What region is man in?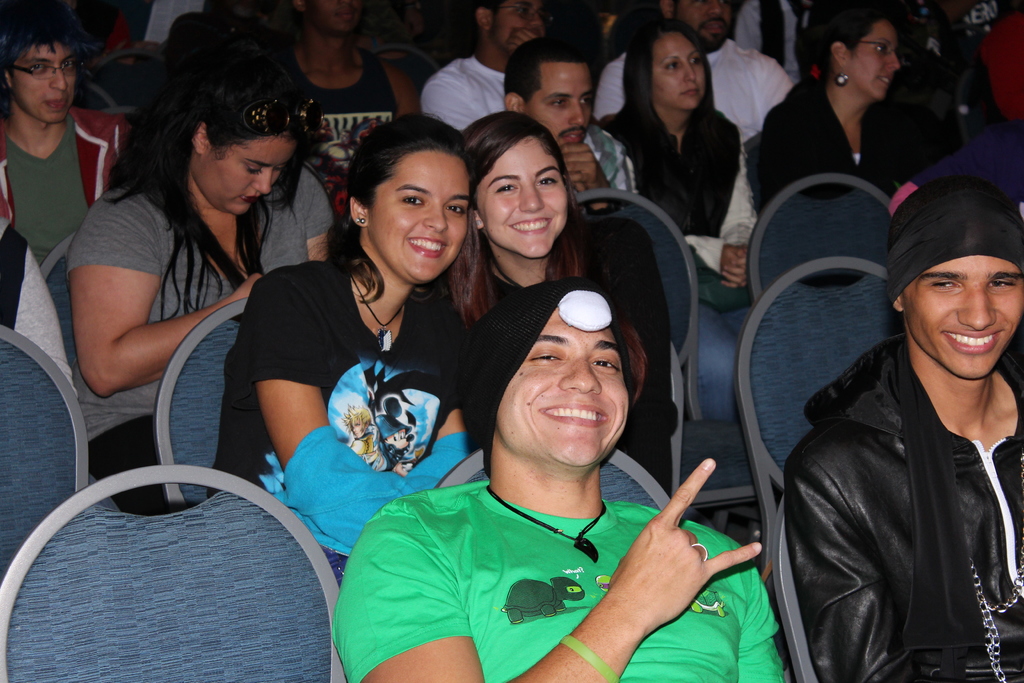
[x1=594, y1=0, x2=800, y2=120].
